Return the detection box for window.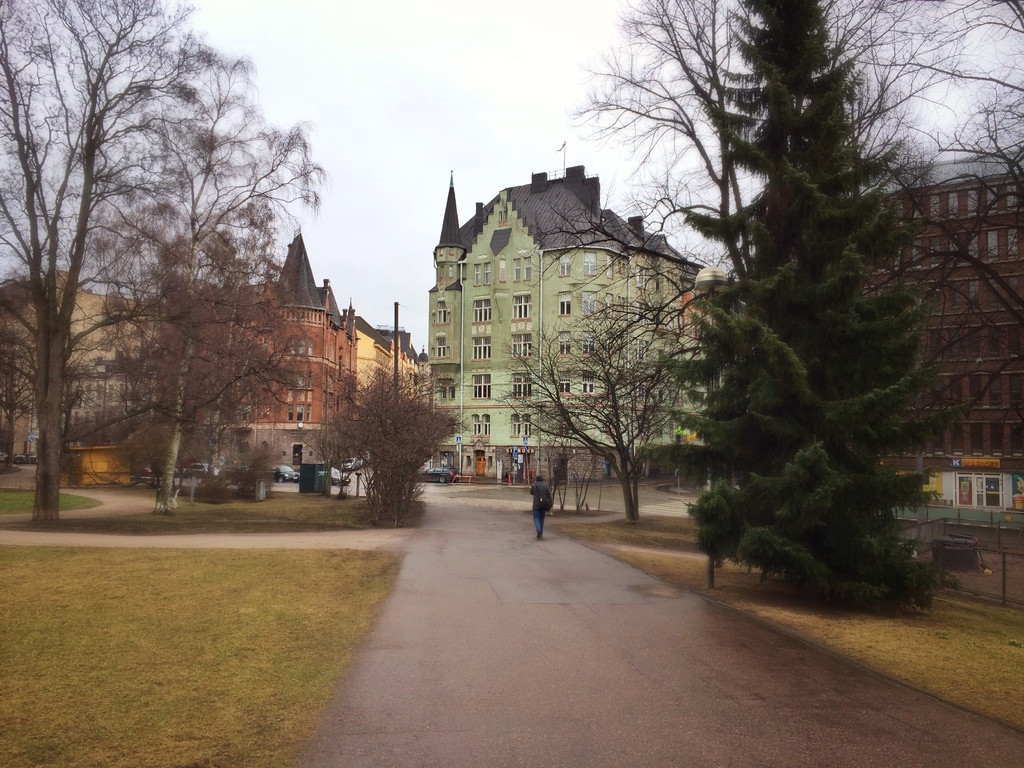
rect(291, 374, 292, 385).
